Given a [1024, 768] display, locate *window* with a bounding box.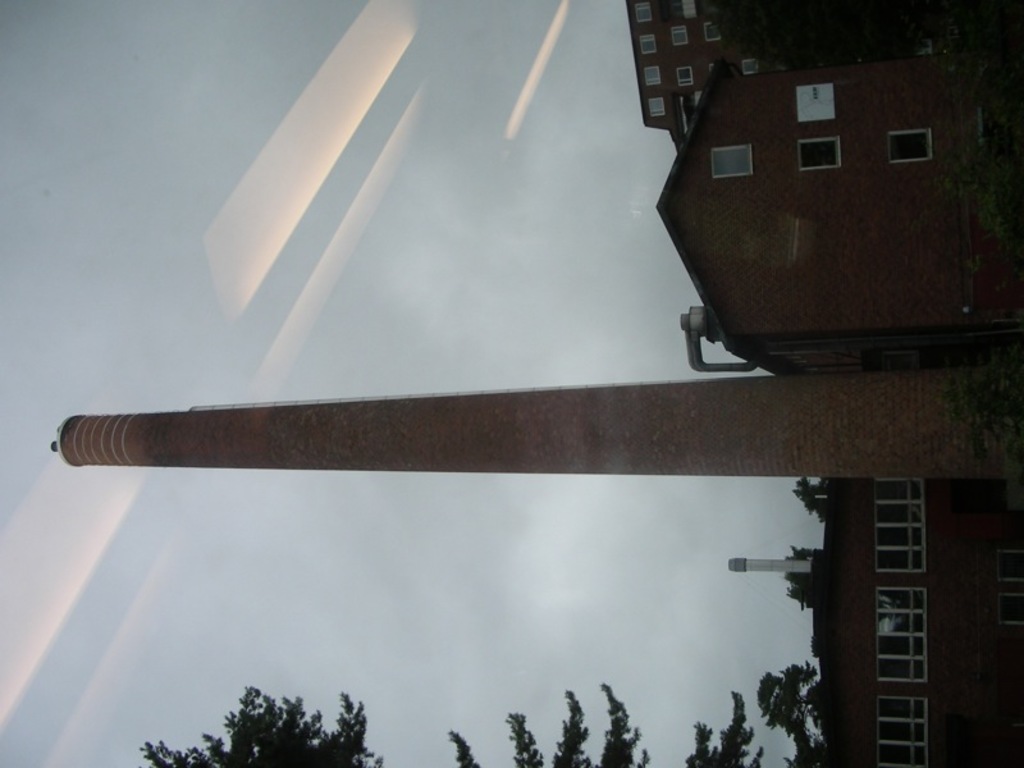
Located: region(863, 479, 924, 580).
